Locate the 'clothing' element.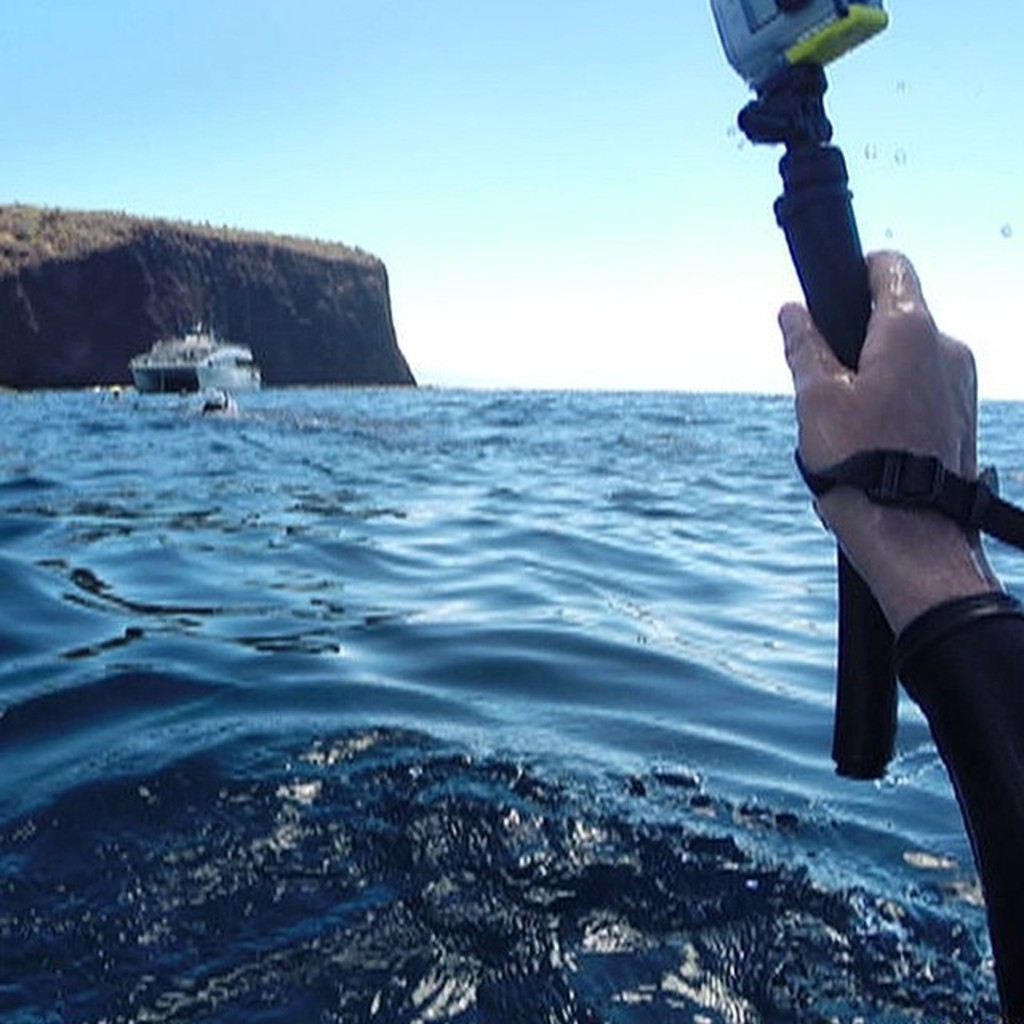
Element bbox: {"left": 891, "top": 590, "right": 1022, "bottom": 1016}.
